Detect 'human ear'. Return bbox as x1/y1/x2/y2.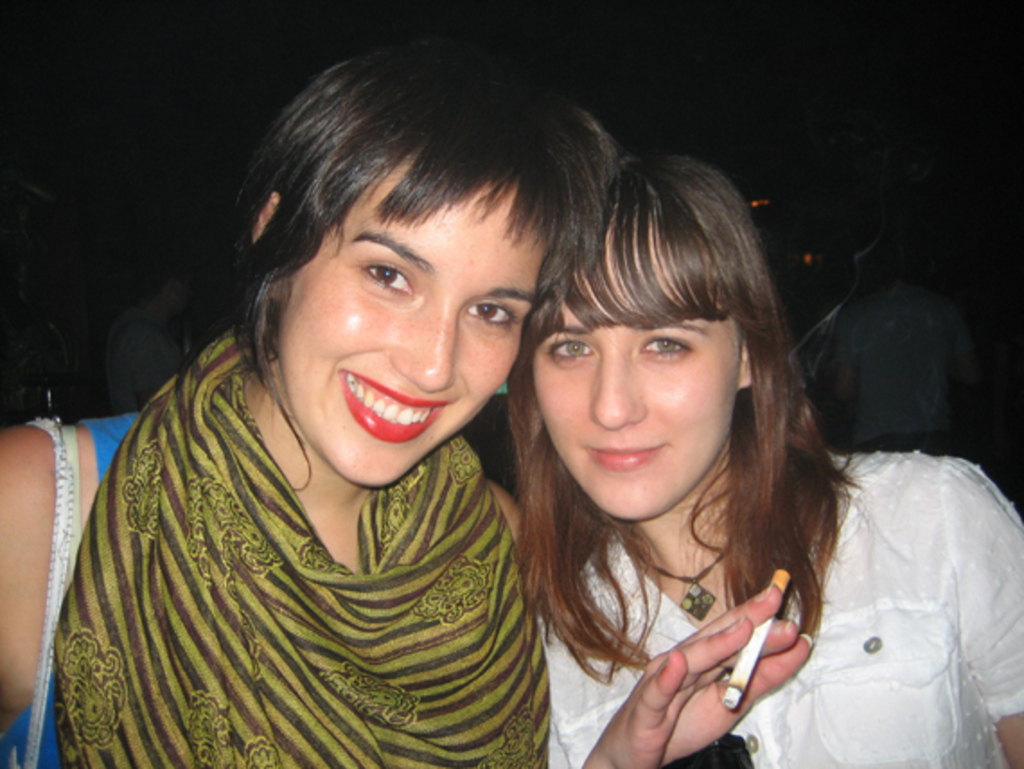
735/340/758/386.
